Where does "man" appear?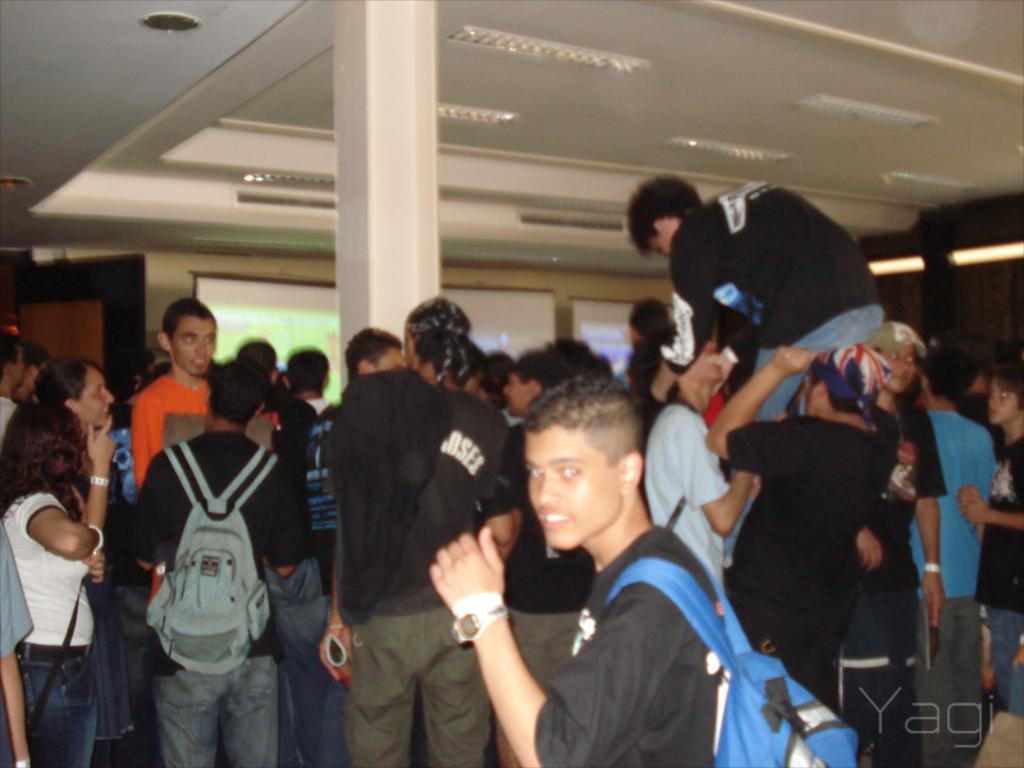
Appears at l=128, t=297, r=244, b=657.
